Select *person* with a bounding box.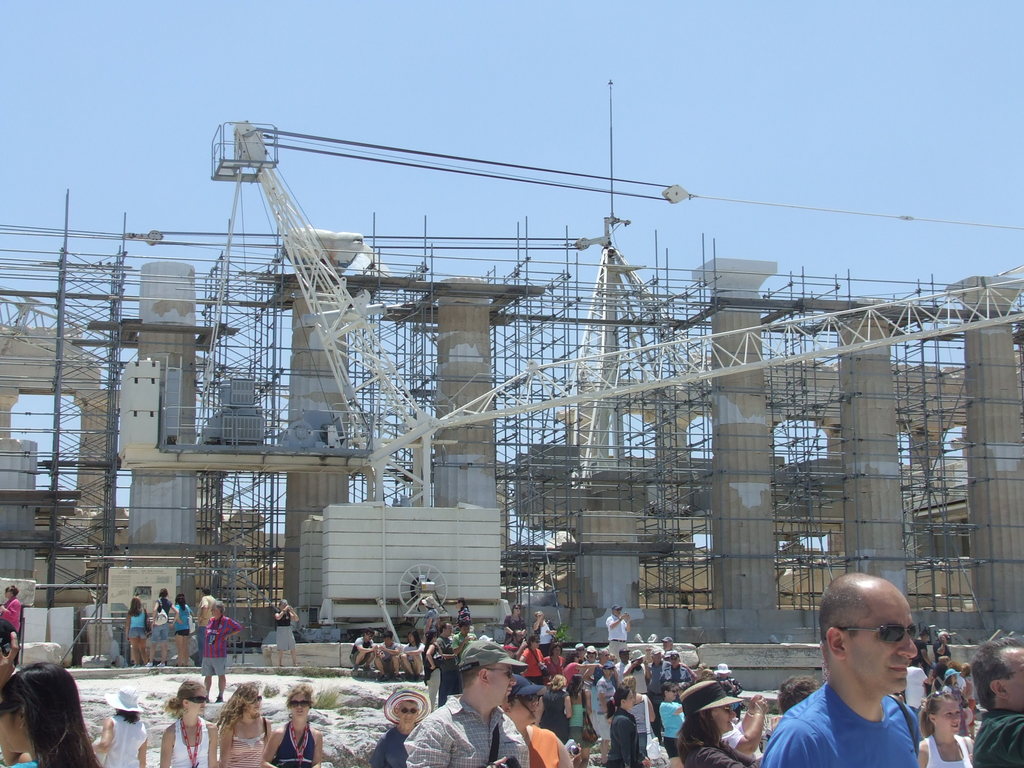
146,588,182,666.
